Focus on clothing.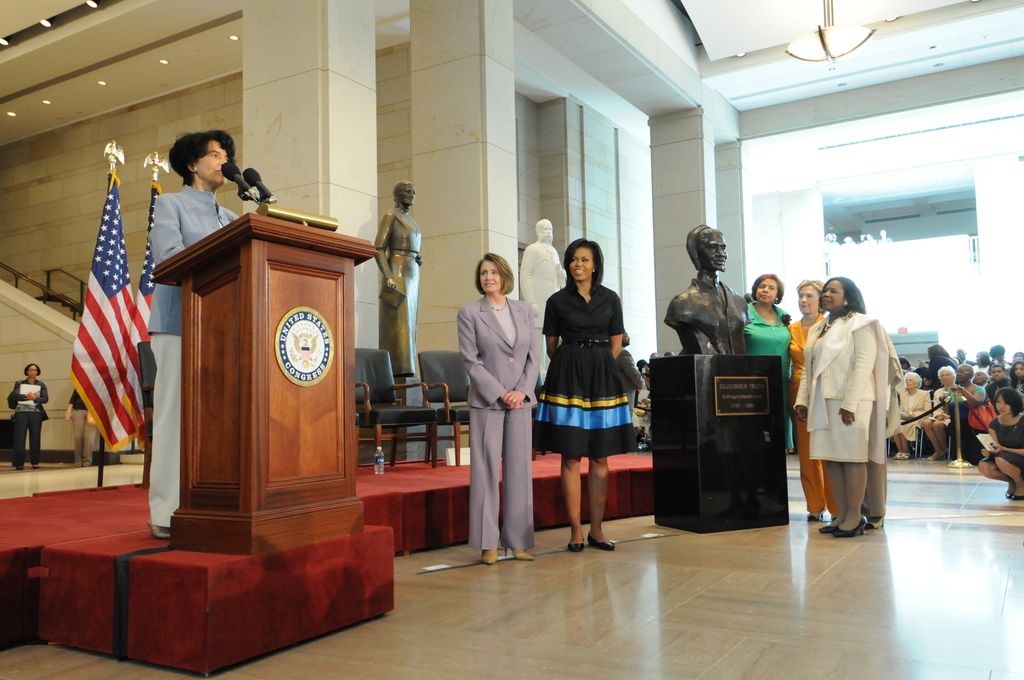
Focused at <region>375, 206, 418, 378</region>.
